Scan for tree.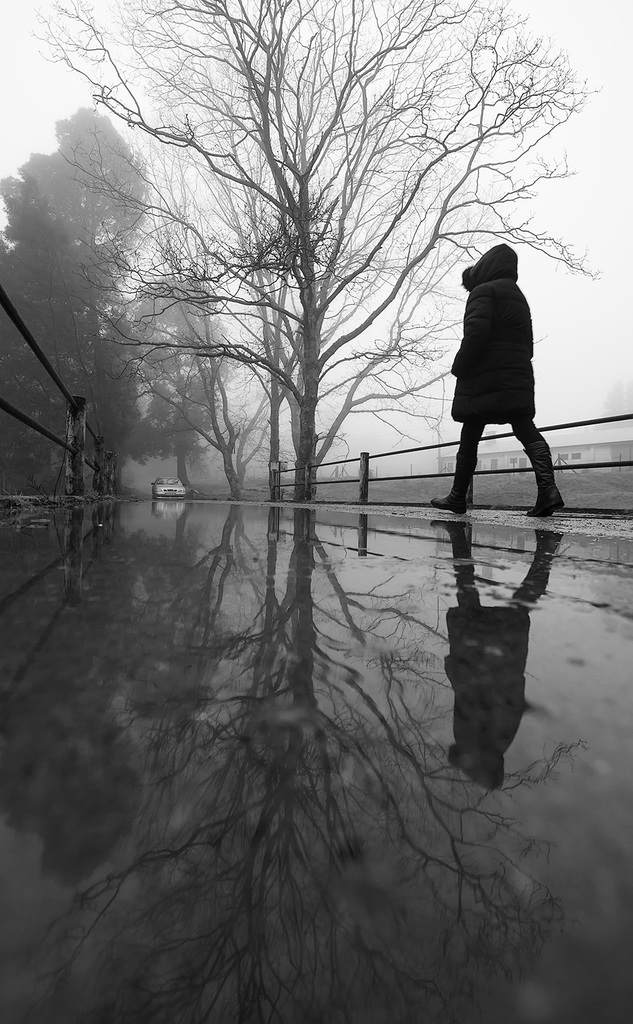
Scan result: 109:252:243:490.
